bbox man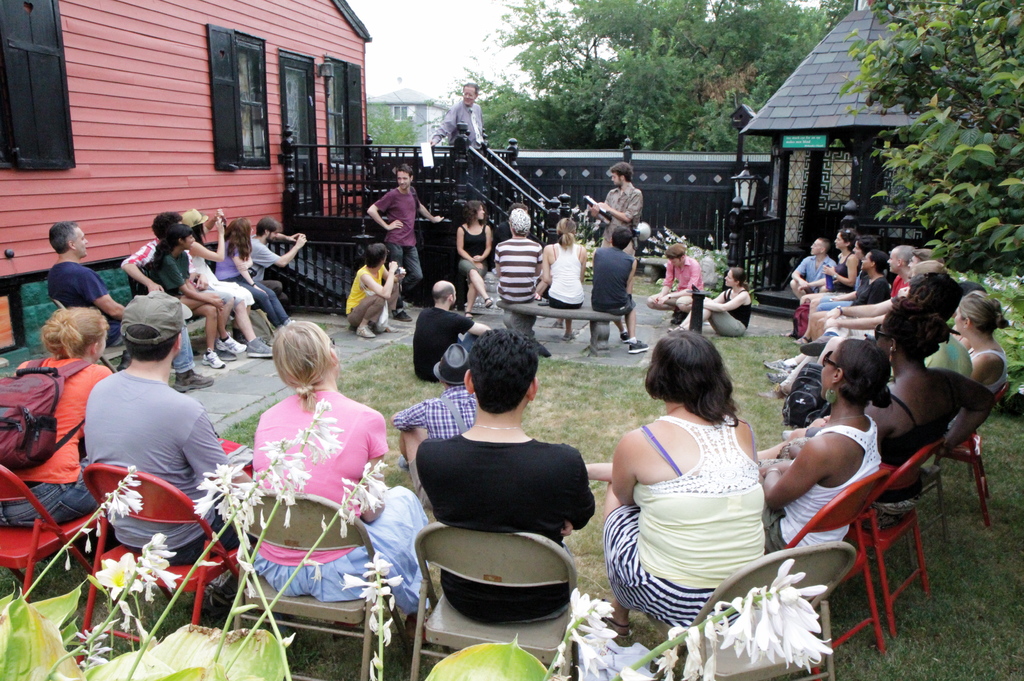
box(409, 279, 489, 389)
